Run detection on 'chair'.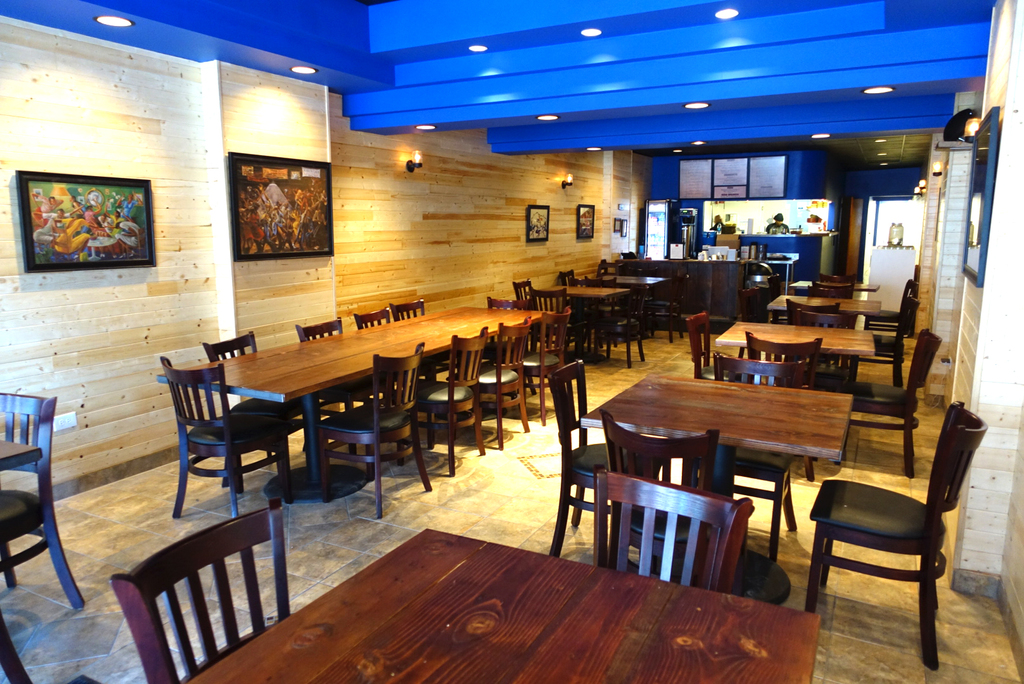
Result: rect(294, 318, 384, 456).
